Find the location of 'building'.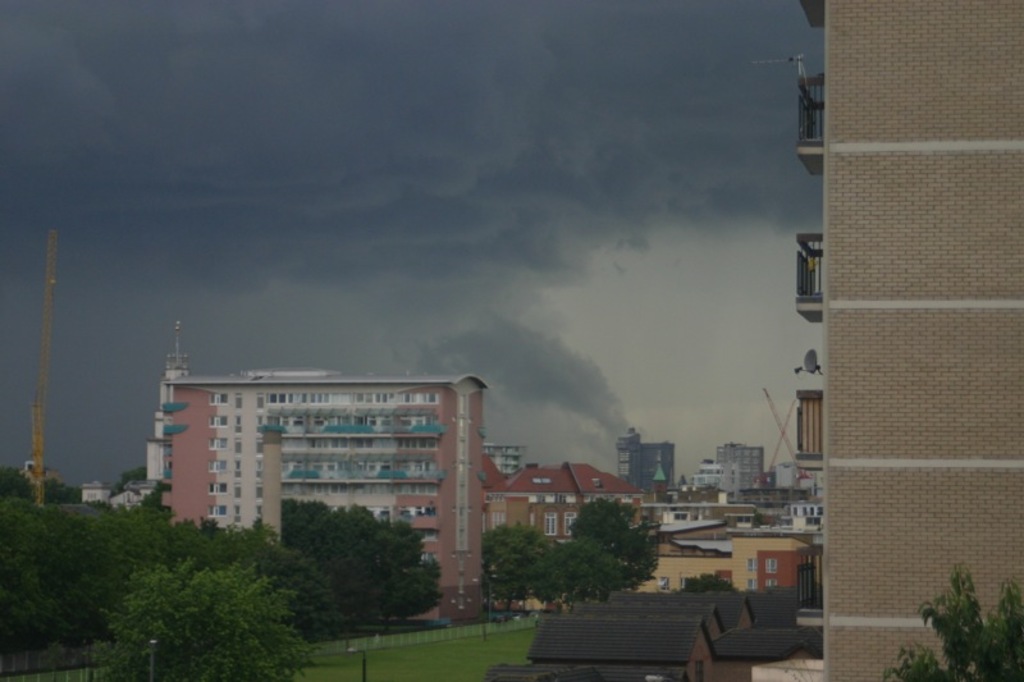
Location: select_region(791, 0, 1023, 681).
